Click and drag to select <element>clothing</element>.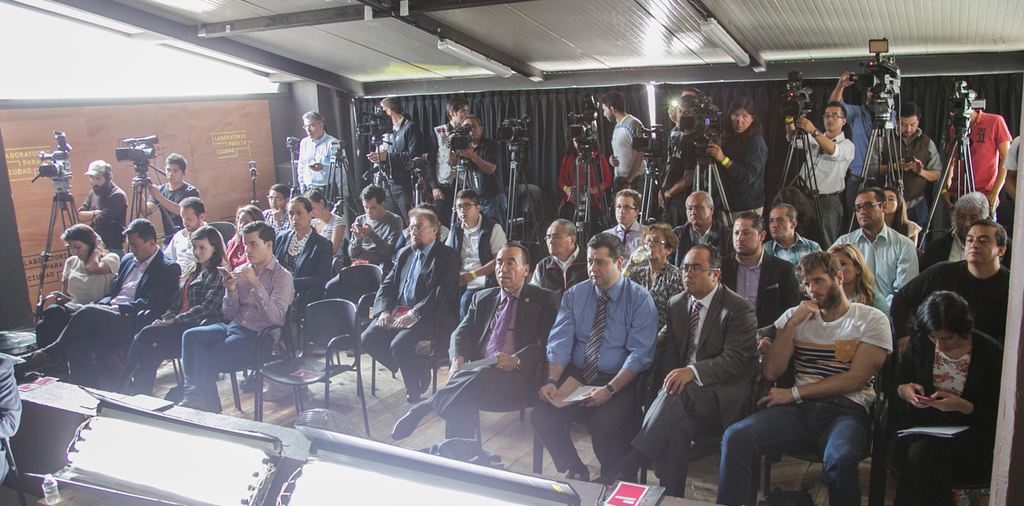
Selection: 534 245 607 320.
